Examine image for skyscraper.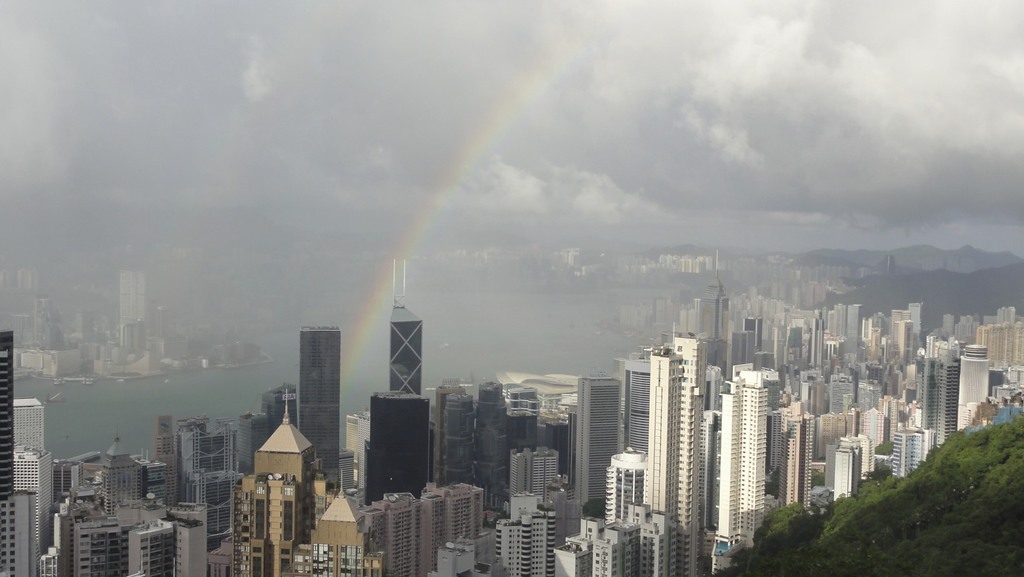
Examination result: [left=716, top=368, right=775, bottom=576].
